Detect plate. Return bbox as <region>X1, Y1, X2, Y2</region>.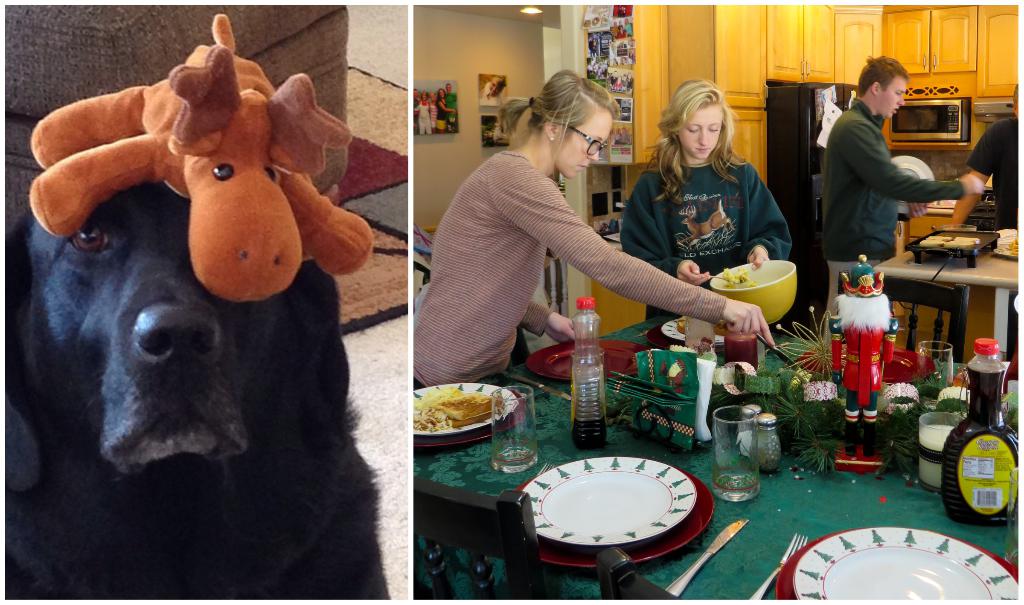
<region>995, 234, 1021, 258</region>.
